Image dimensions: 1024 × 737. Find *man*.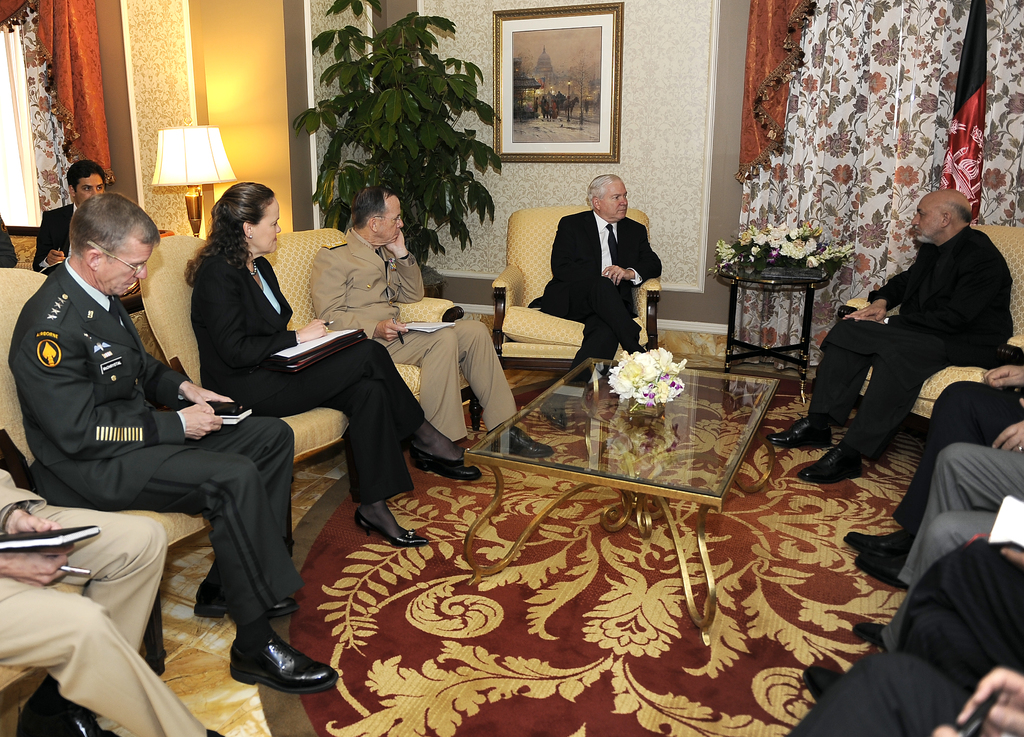
x1=21 y1=166 x2=317 y2=688.
